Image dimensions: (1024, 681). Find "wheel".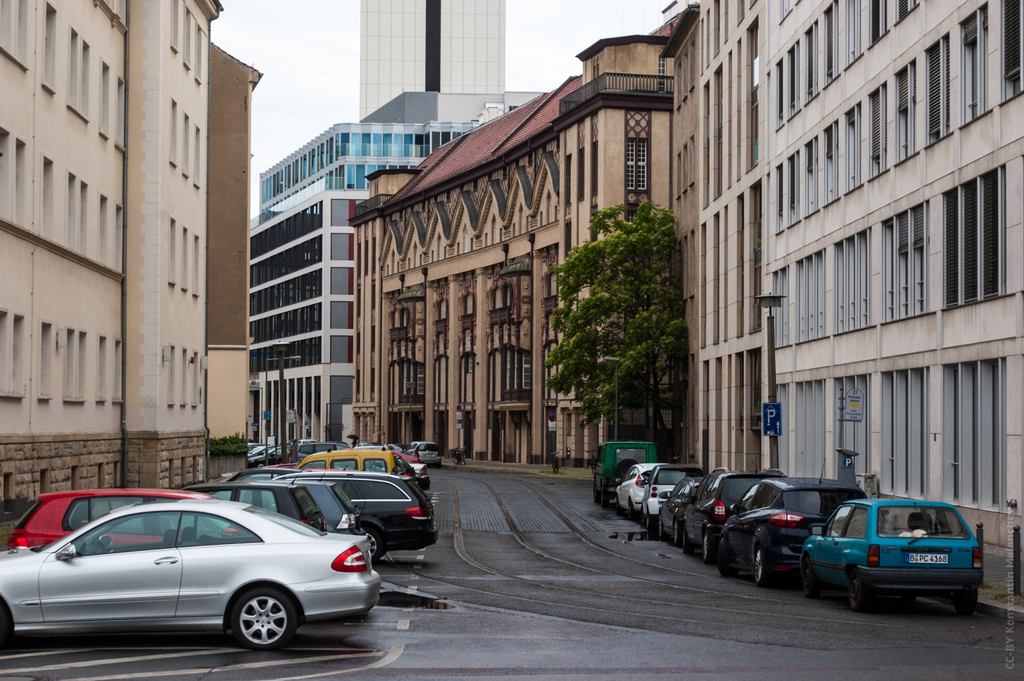
bbox=(669, 521, 680, 545).
